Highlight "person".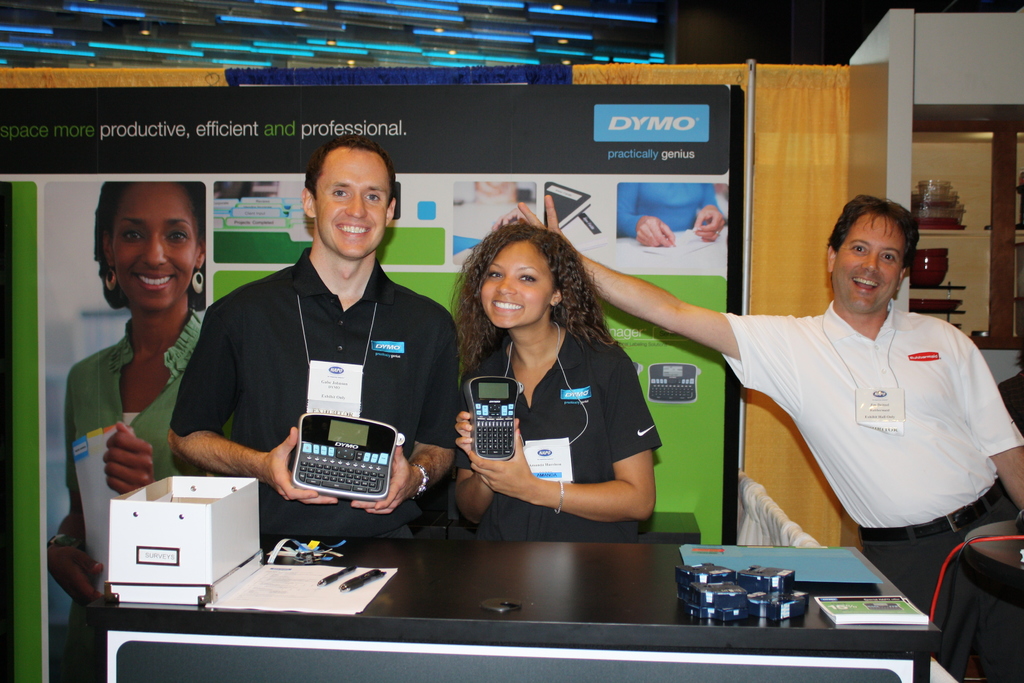
Highlighted region: bbox=(47, 181, 203, 682).
